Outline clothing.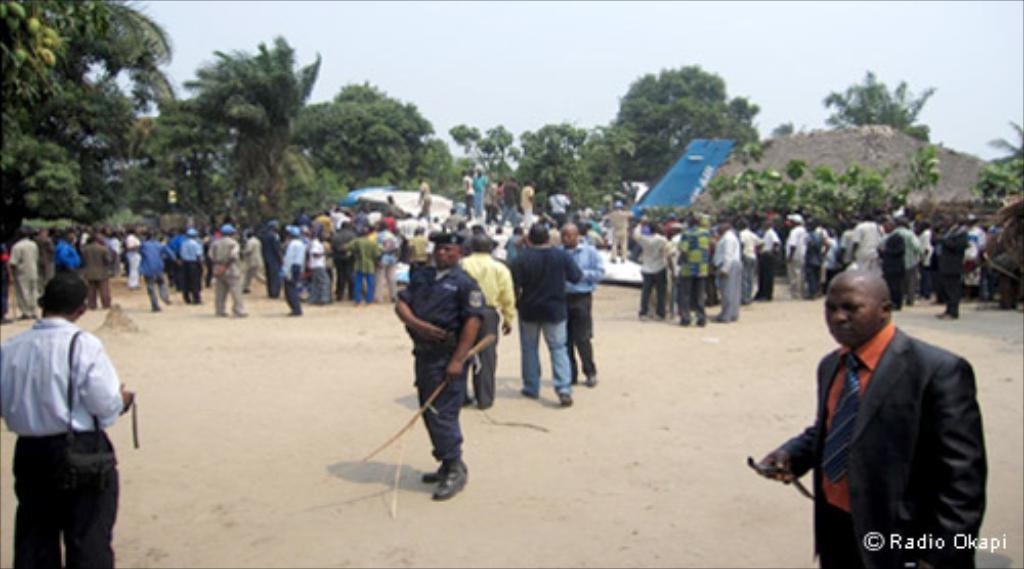
Outline: [x1=518, y1=186, x2=532, y2=221].
